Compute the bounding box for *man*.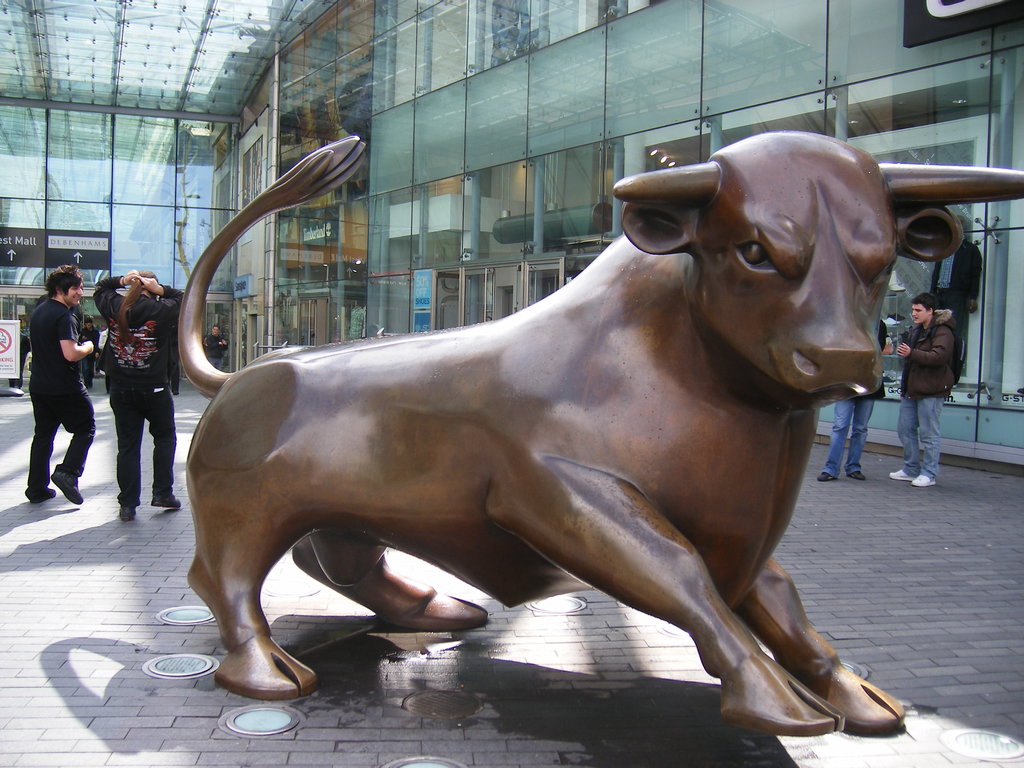
[left=78, top=315, right=98, bottom=389].
